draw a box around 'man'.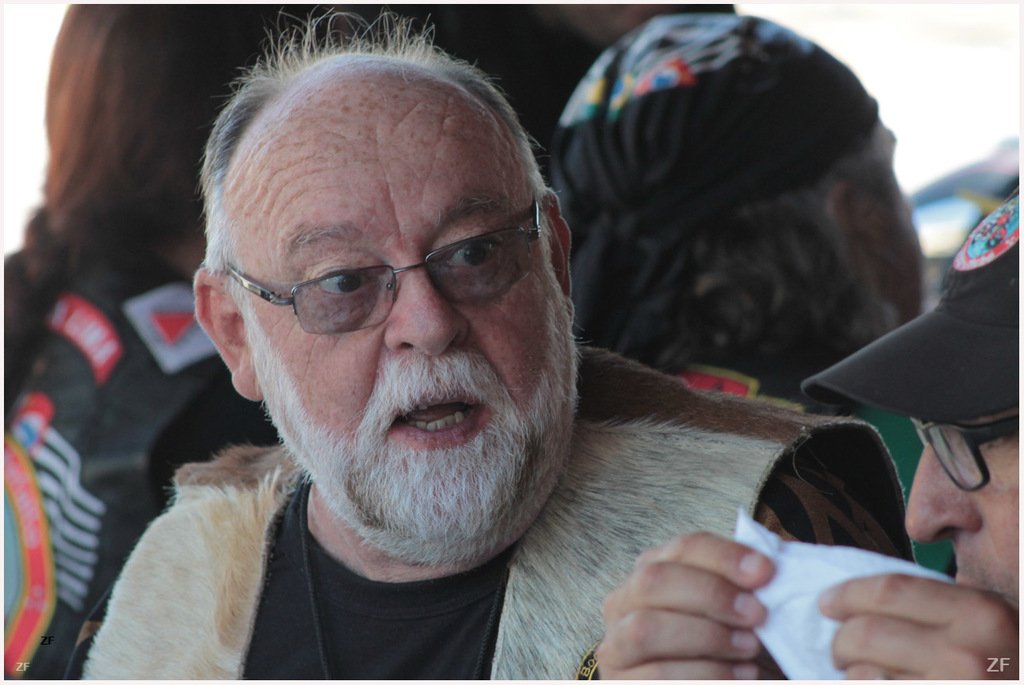
<bbox>597, 174, 1023, 684</bbox>.
